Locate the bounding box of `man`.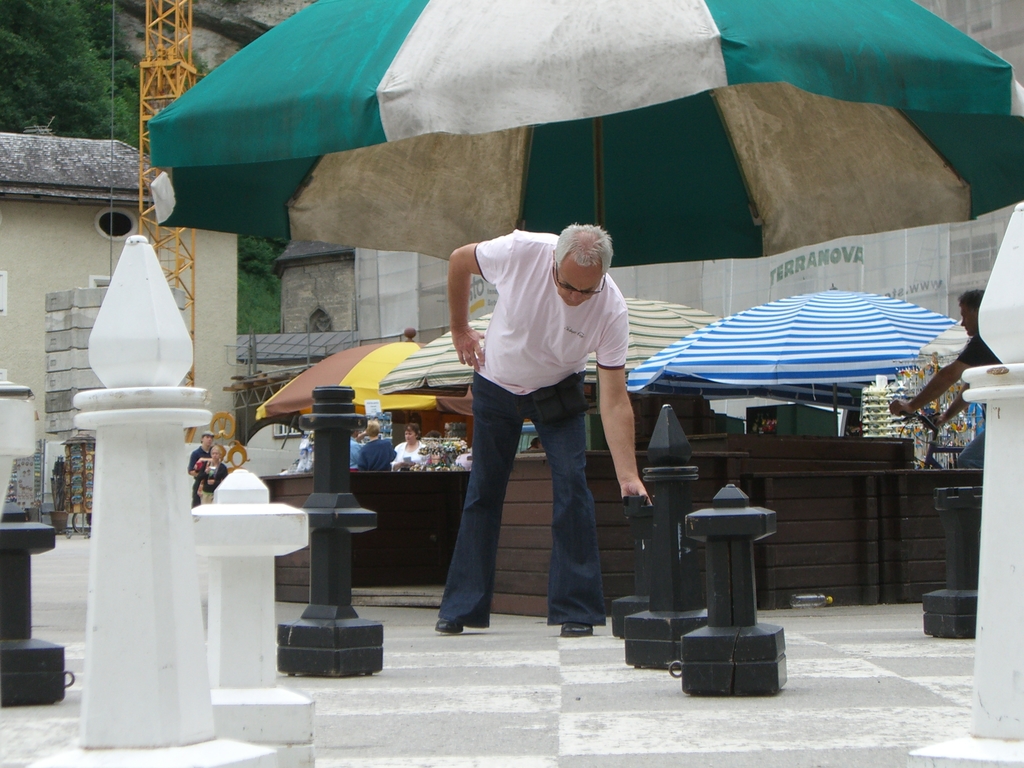
Bounding box: <box>433,204,646,638</box>.
